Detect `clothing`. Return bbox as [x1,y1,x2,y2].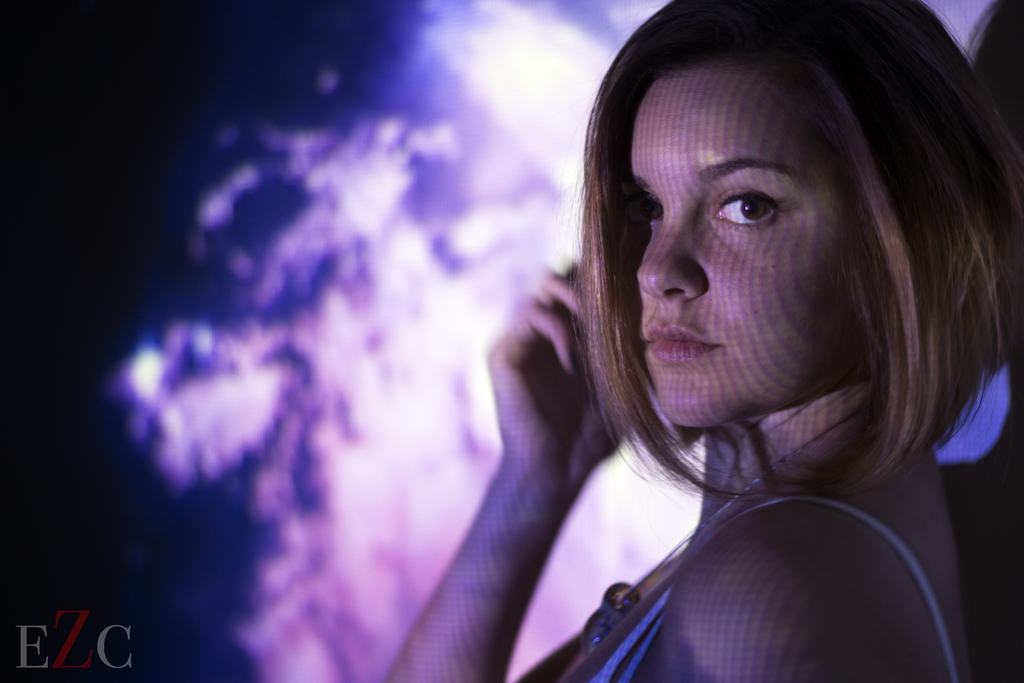
[506,489,972,682].
